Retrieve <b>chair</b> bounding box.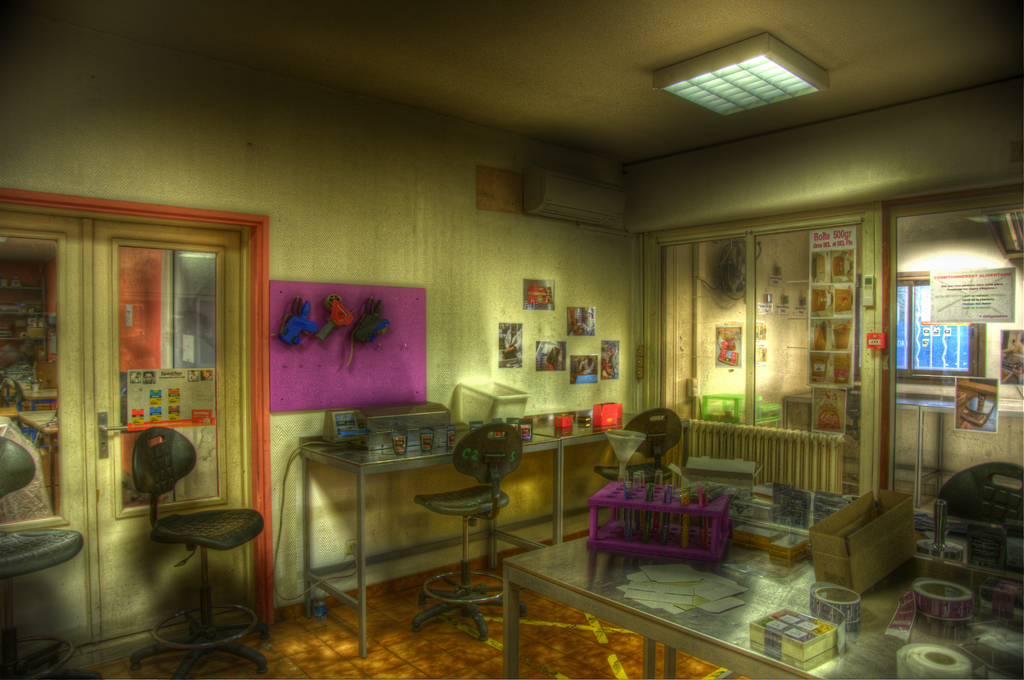
Bounding box: select_region(409, 419, 525, 642).
